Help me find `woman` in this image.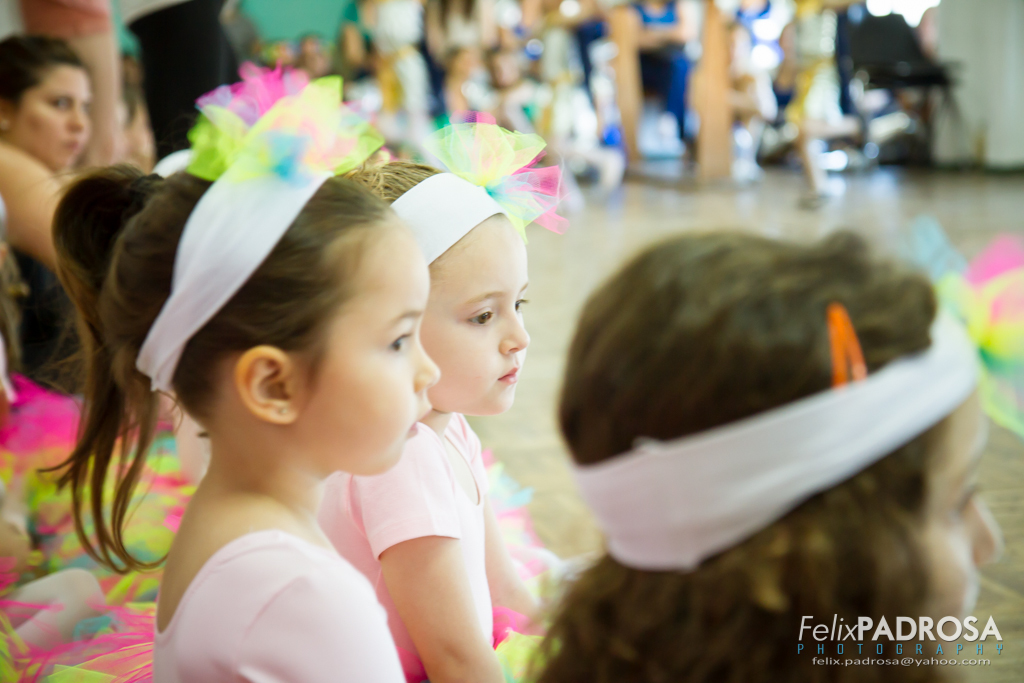
Found it: [x1=0, y1=26, x2=83, y2=458].
